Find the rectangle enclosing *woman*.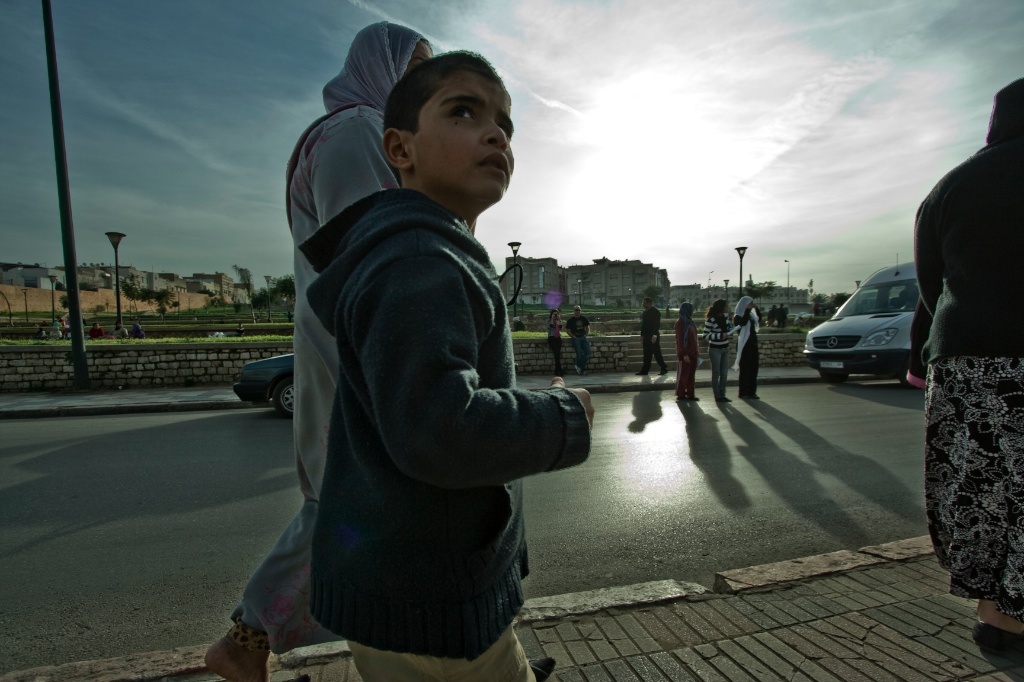
202/19/556/681.
